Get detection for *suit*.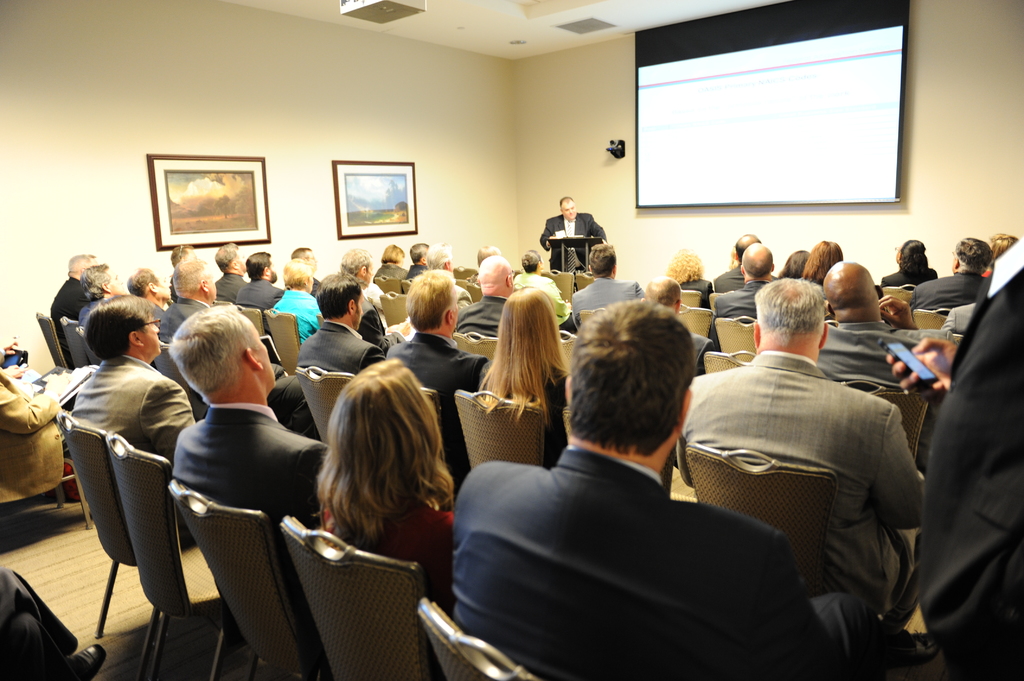
Detection: Rect(566, 277, 646, 326).
